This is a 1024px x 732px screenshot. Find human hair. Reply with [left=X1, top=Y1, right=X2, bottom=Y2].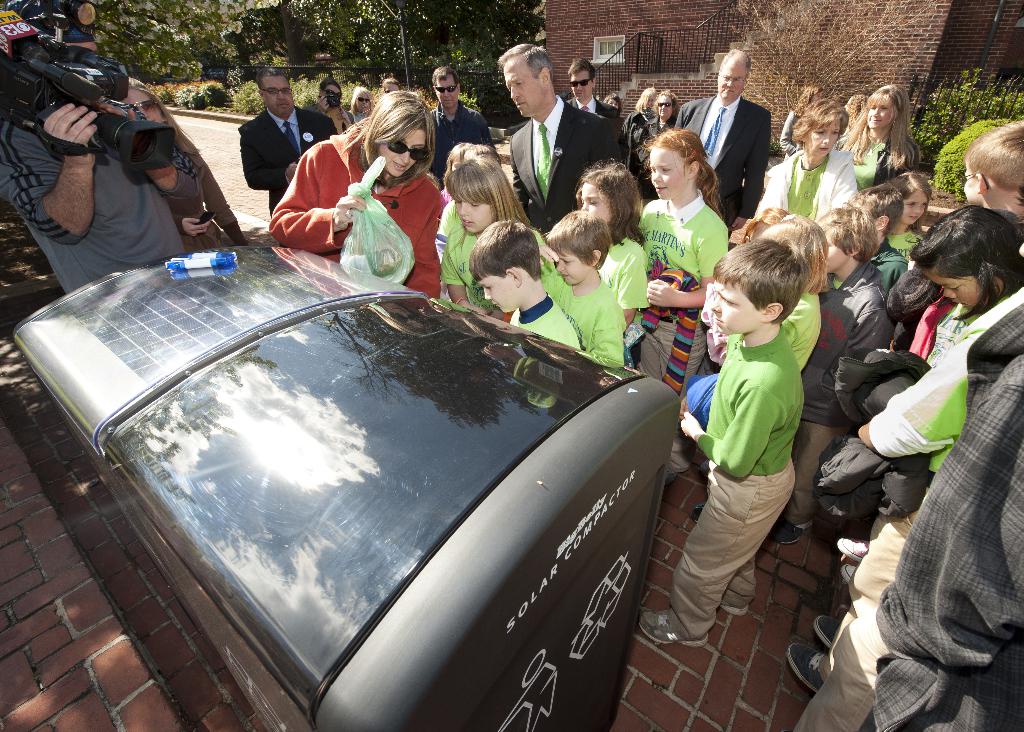
[left=347, top=78, right=442, bottom=181].
